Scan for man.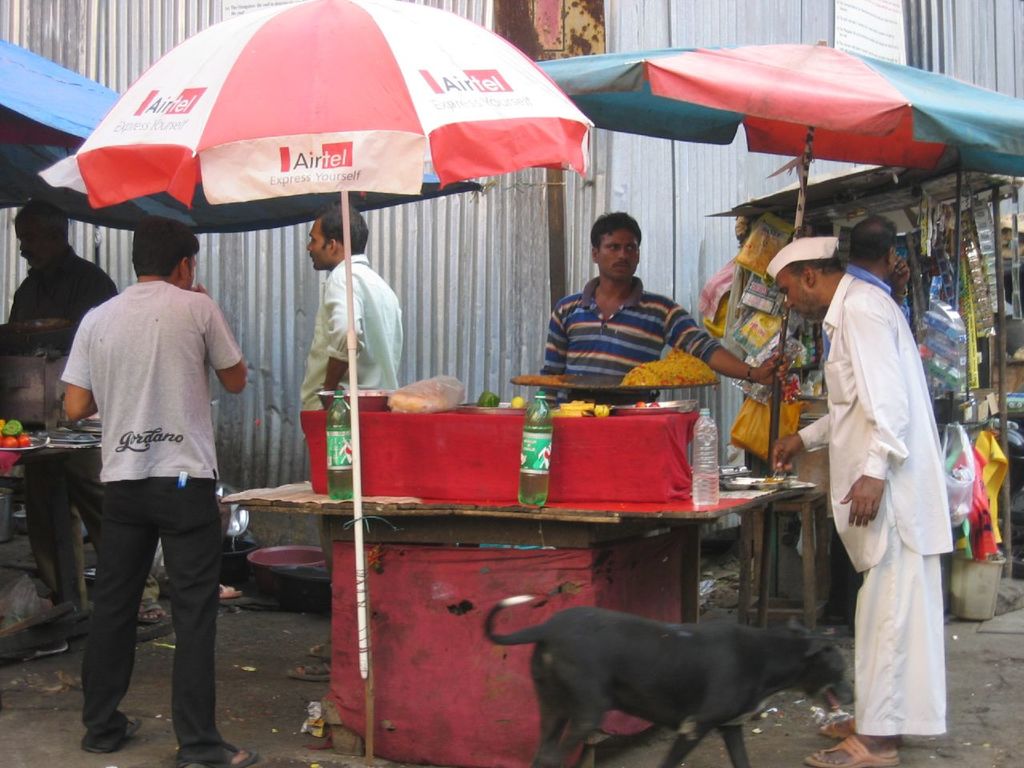
Scan result: (left=820, top=216, right=917, bottom=362).
